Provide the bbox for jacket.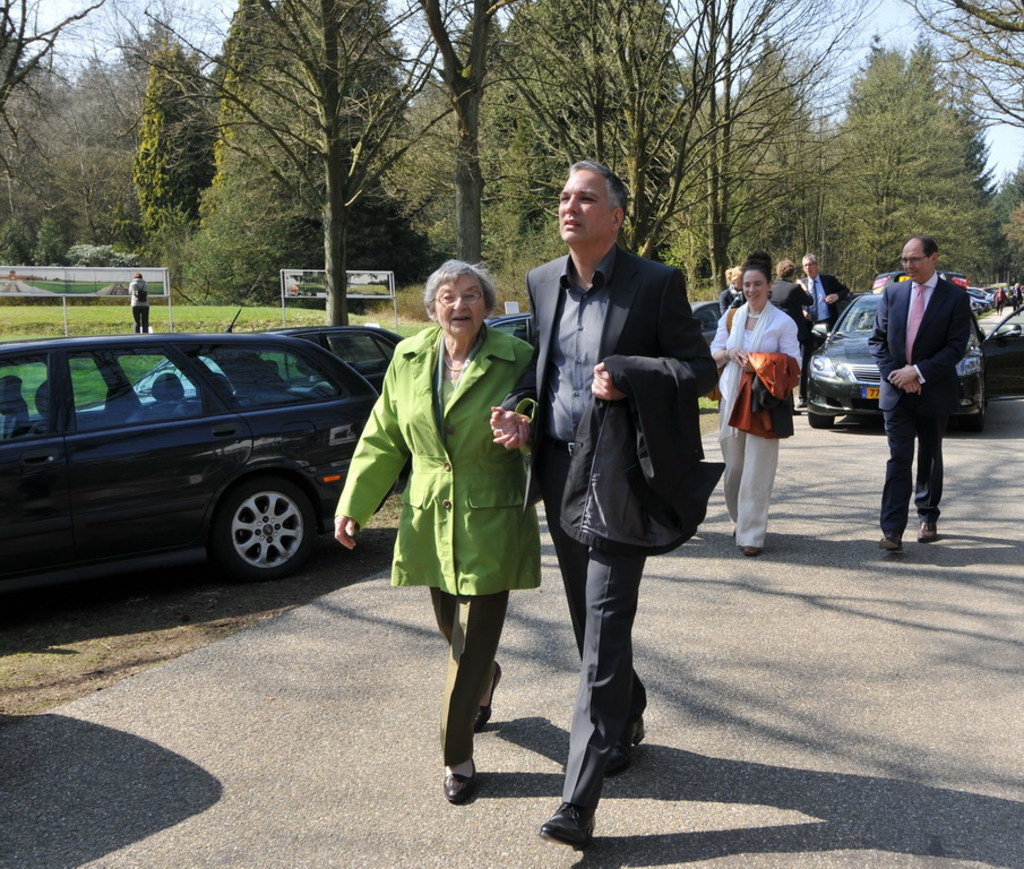
330, 325, 536, 594.
